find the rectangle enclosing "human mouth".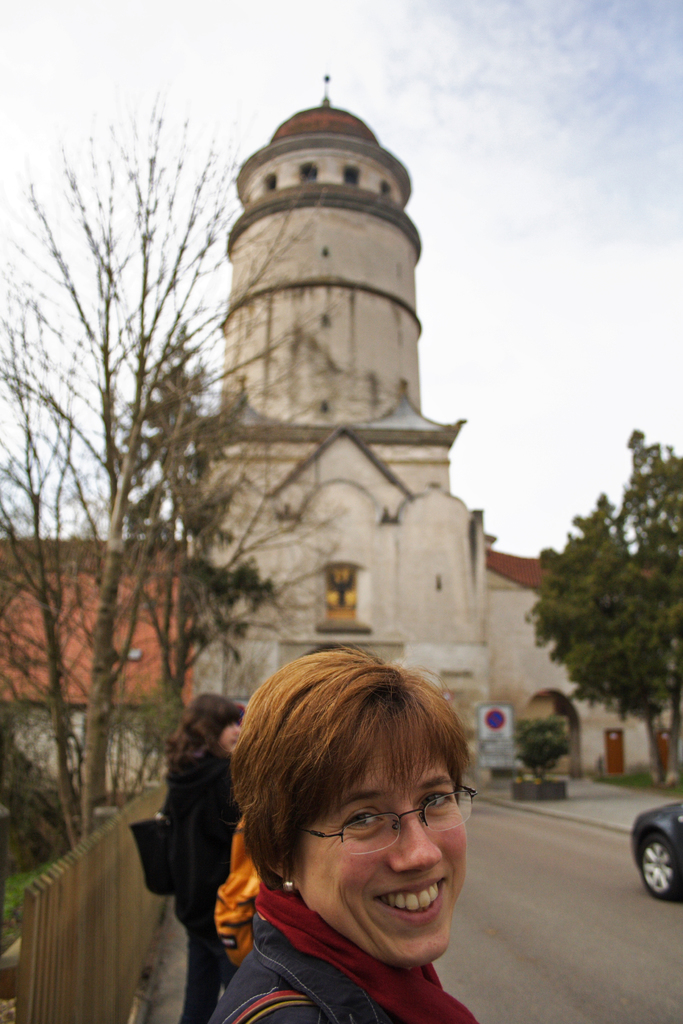
region(376, 876, 447, 927).
